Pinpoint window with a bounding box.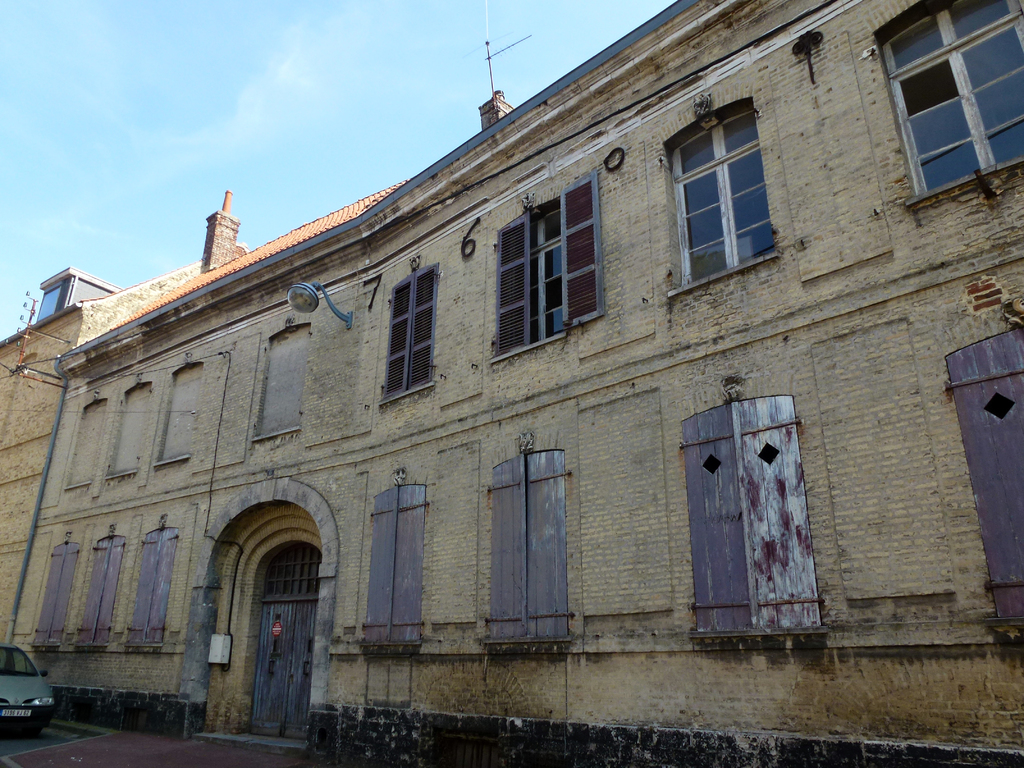
<box>486,452,567,643</box>.
